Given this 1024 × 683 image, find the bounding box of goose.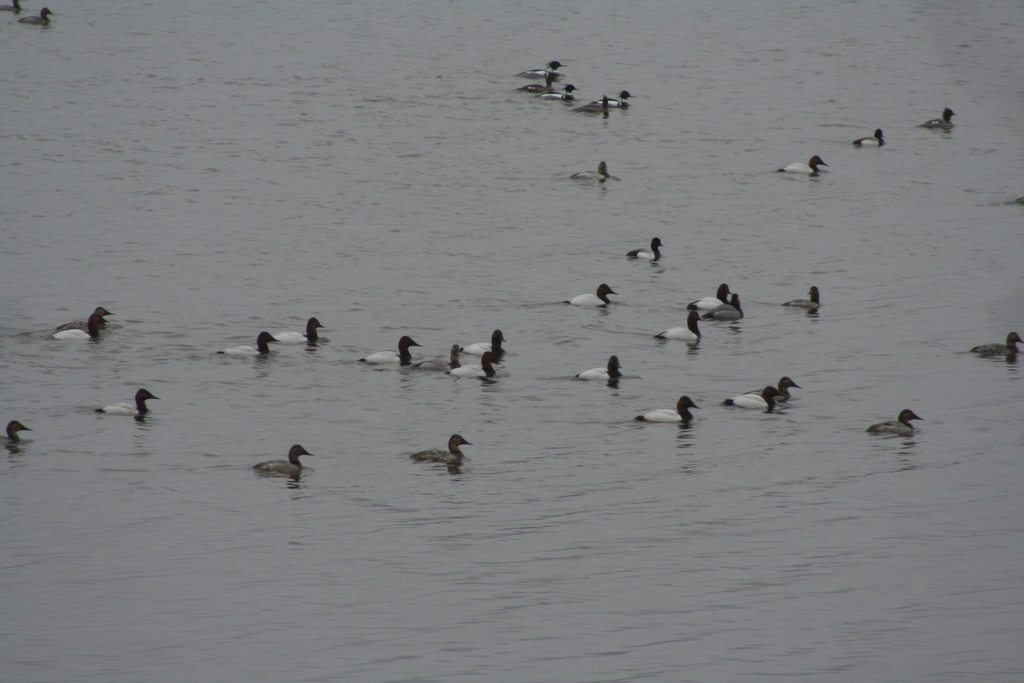
19/0/56/26.
